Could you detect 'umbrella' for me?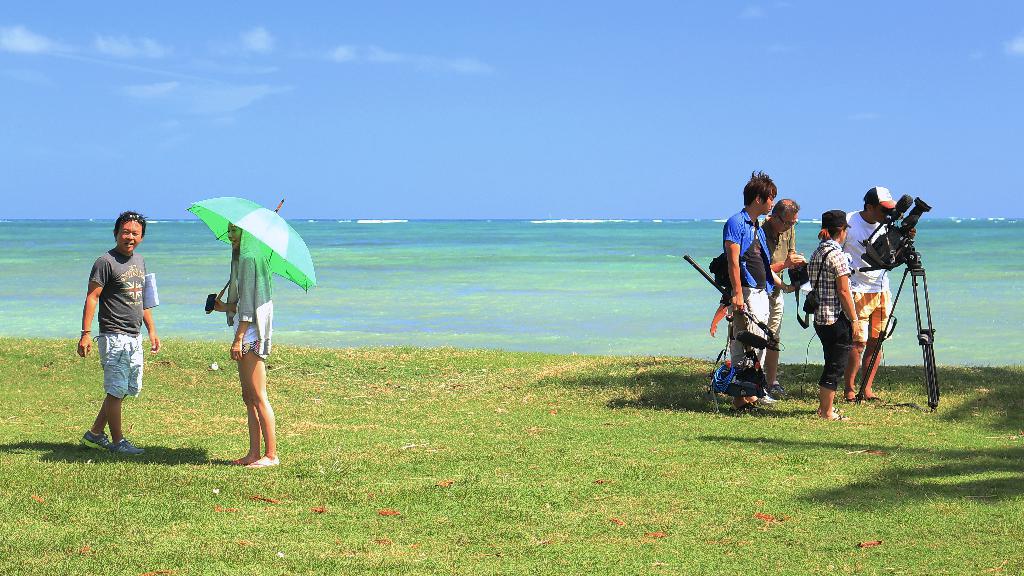
Detection result: [188, 194, 317, 315].
